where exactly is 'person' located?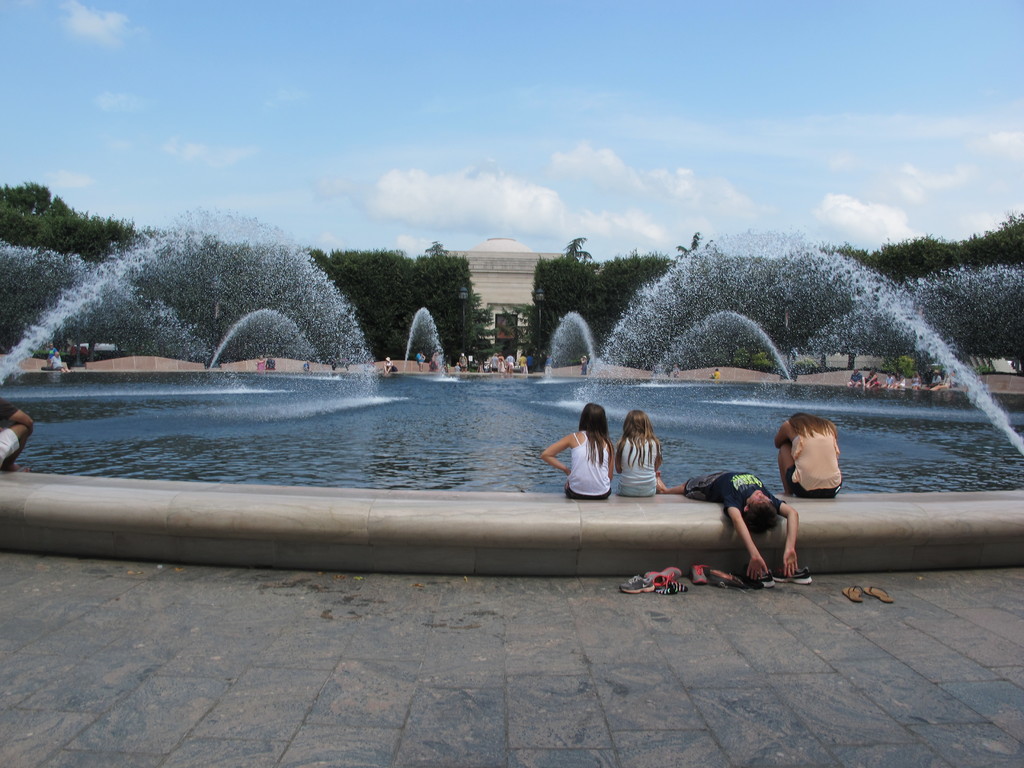
Its bounding box is locate(615, 408, 660, 499).
